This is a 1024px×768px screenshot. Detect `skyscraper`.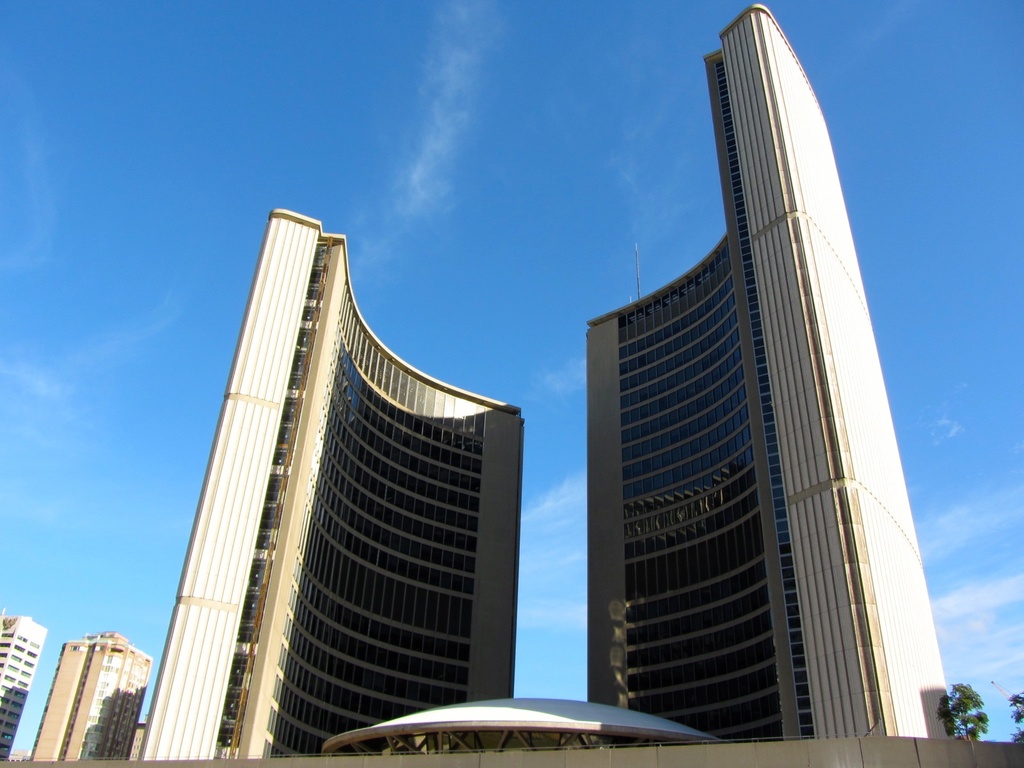
[x1=586, y1=7, x2=959, y2=748].
